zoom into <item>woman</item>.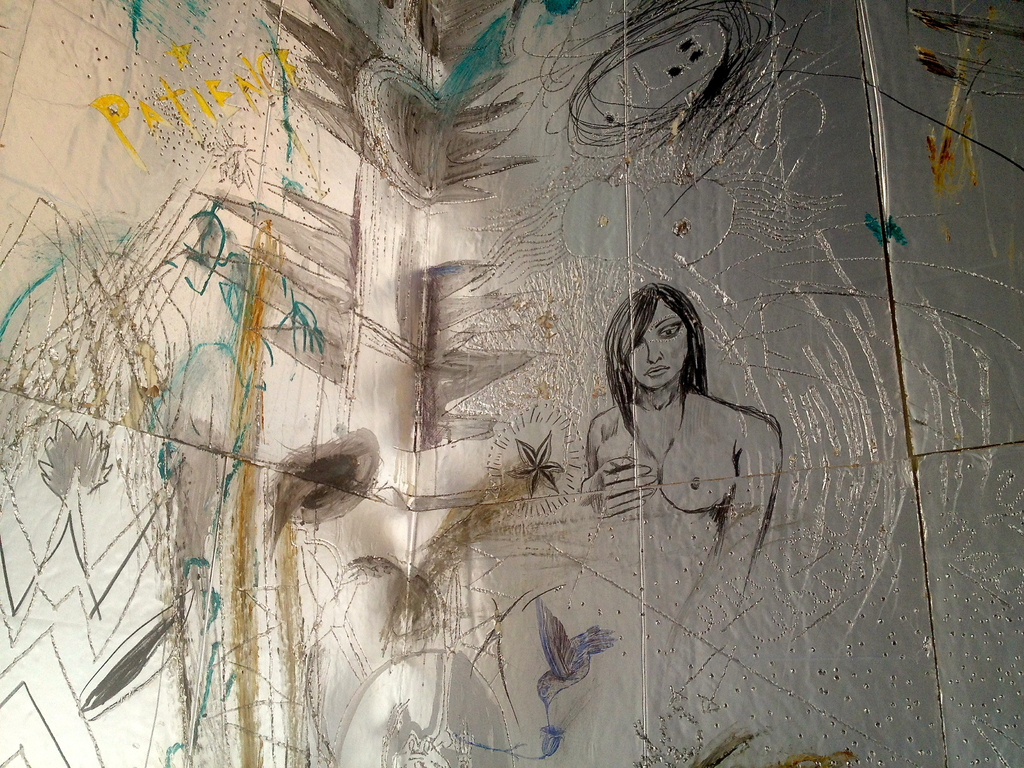
Zoom target: box(569, 276, 765, 564).
